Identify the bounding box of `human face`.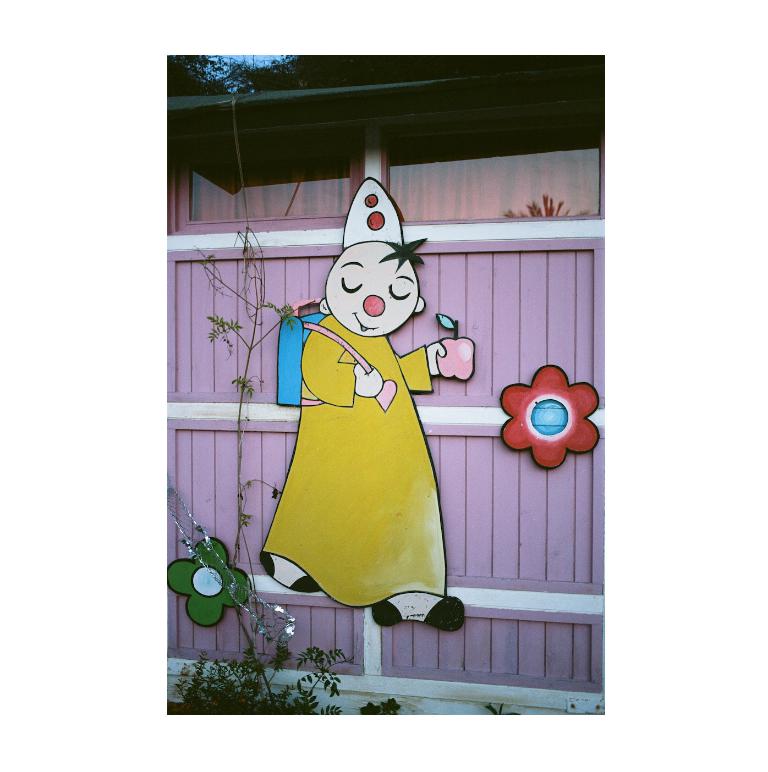
select_region(327, 246, 415, 333).
